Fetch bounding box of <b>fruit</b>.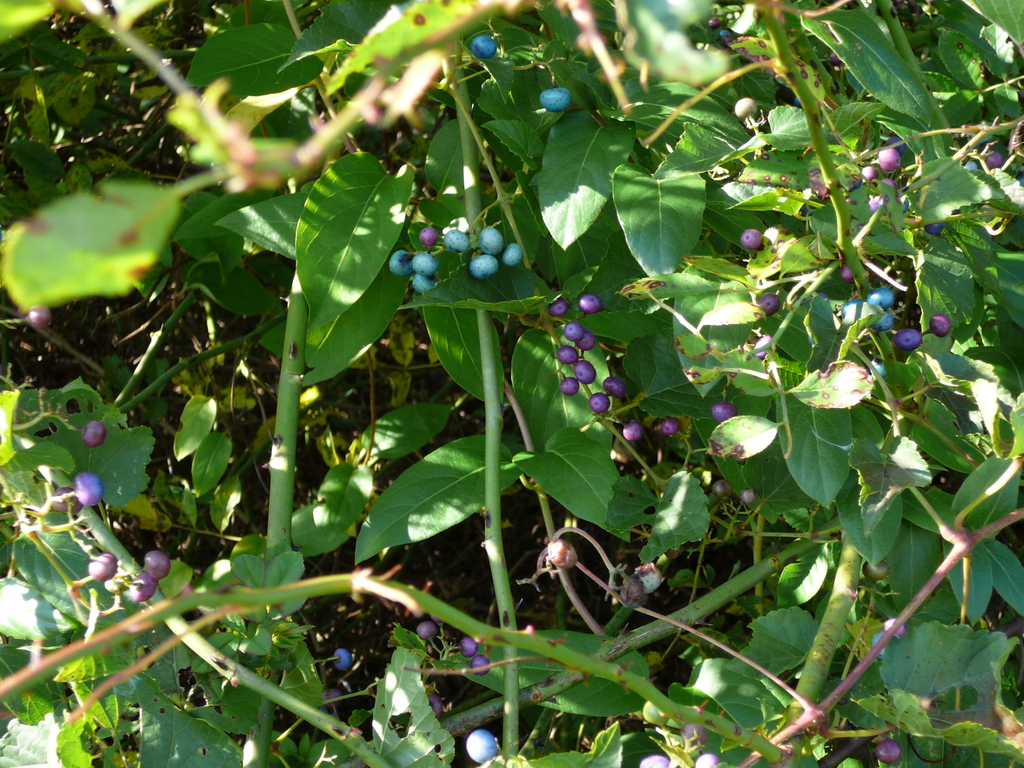
Bbox: locate(334, 650, 350, 669).
